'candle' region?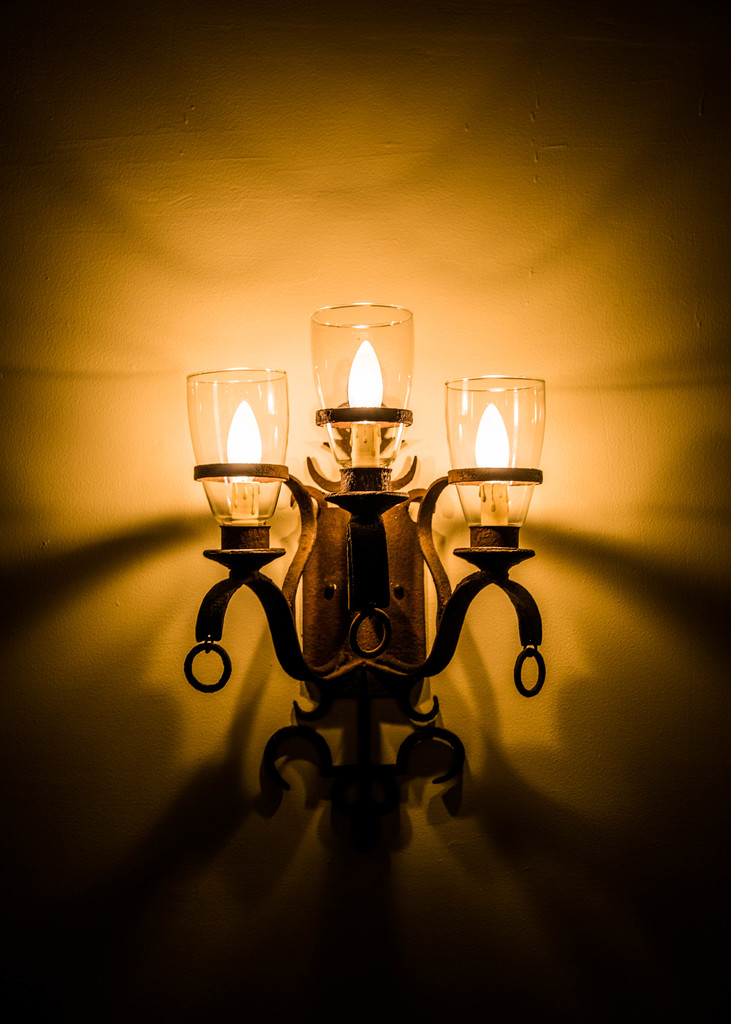
box(476, 400, 514, 526)
